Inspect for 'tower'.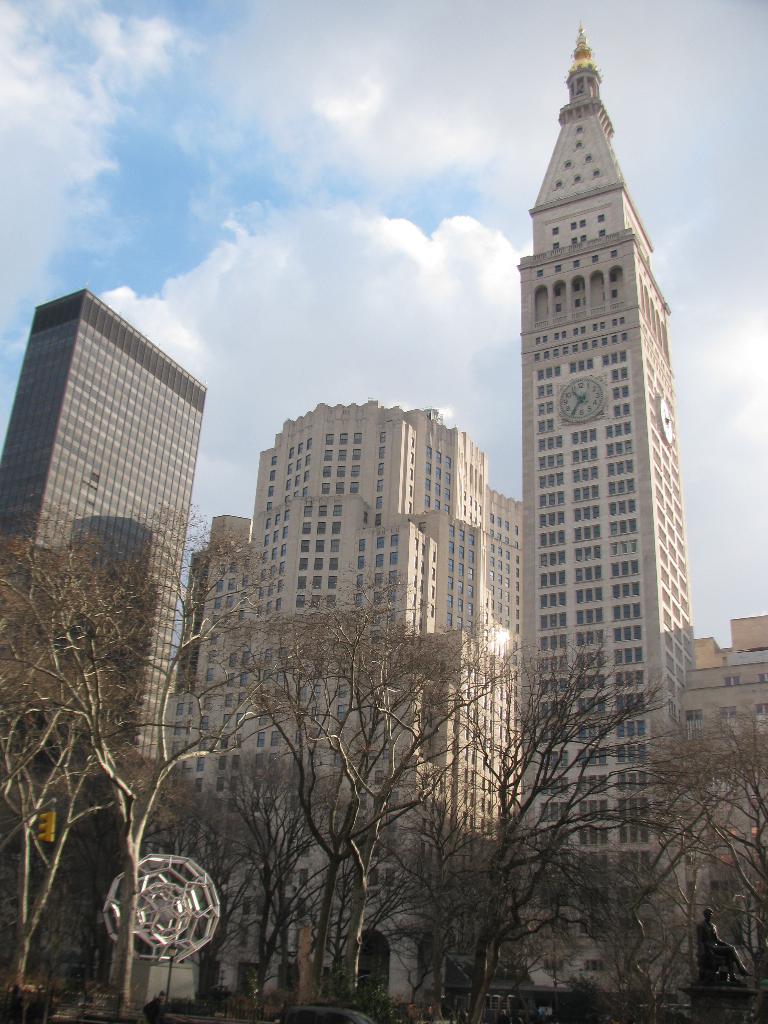
Inspection: detection(0, 292, 214, 757).
